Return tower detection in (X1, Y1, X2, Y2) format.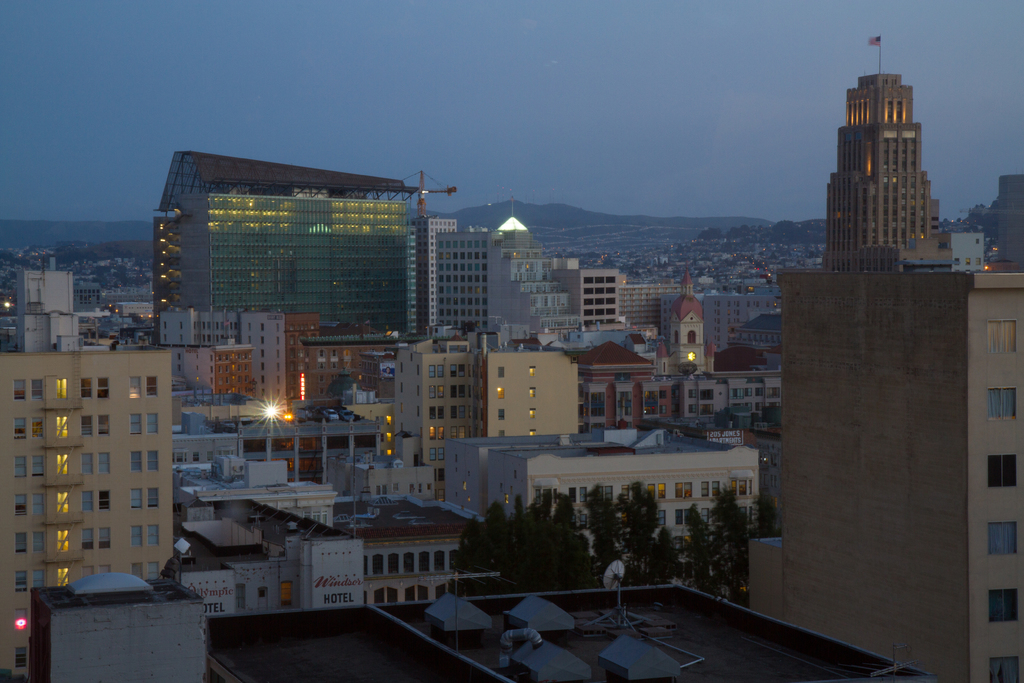
(470, 349, 579, 444).
